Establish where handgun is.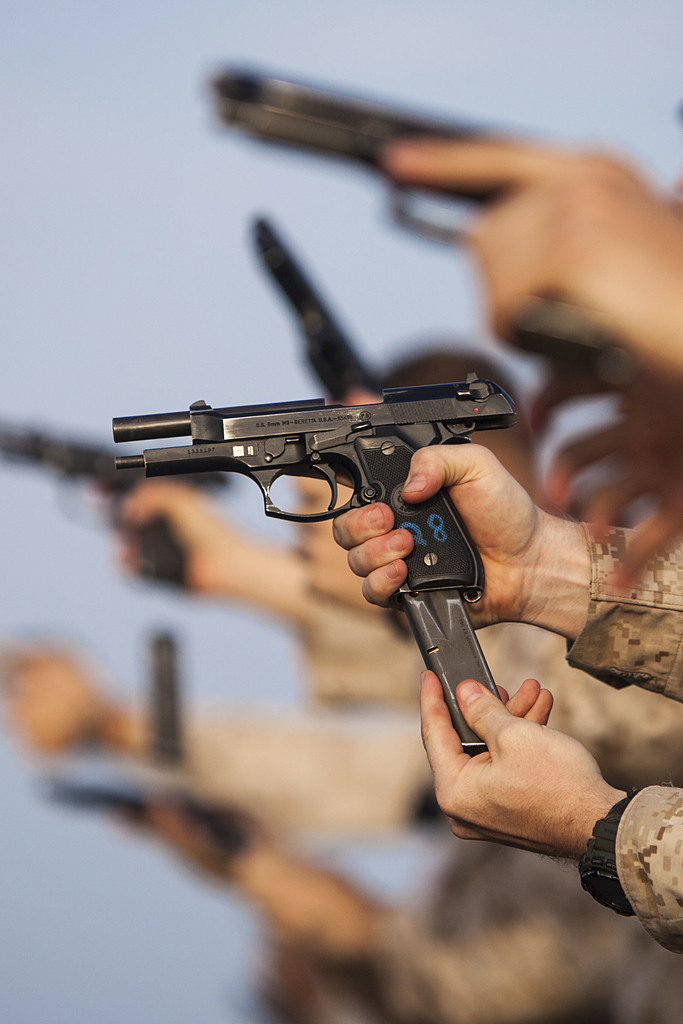
Established at (x1=108, y1=371, x2=520, y2=756).
